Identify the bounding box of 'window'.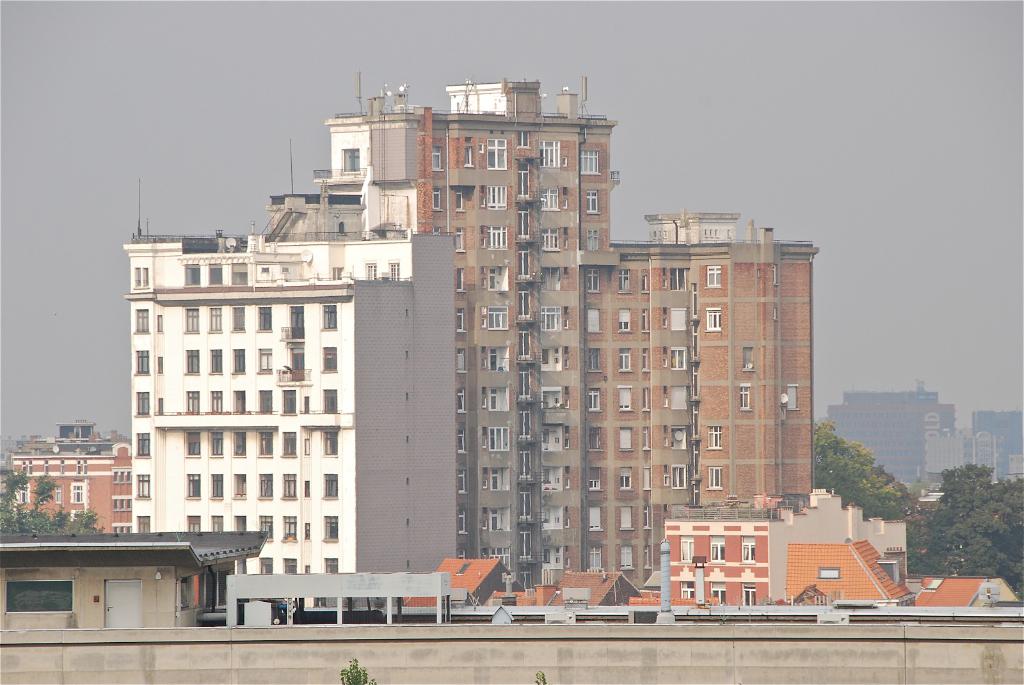
locate(283, 473, 299, 502).
